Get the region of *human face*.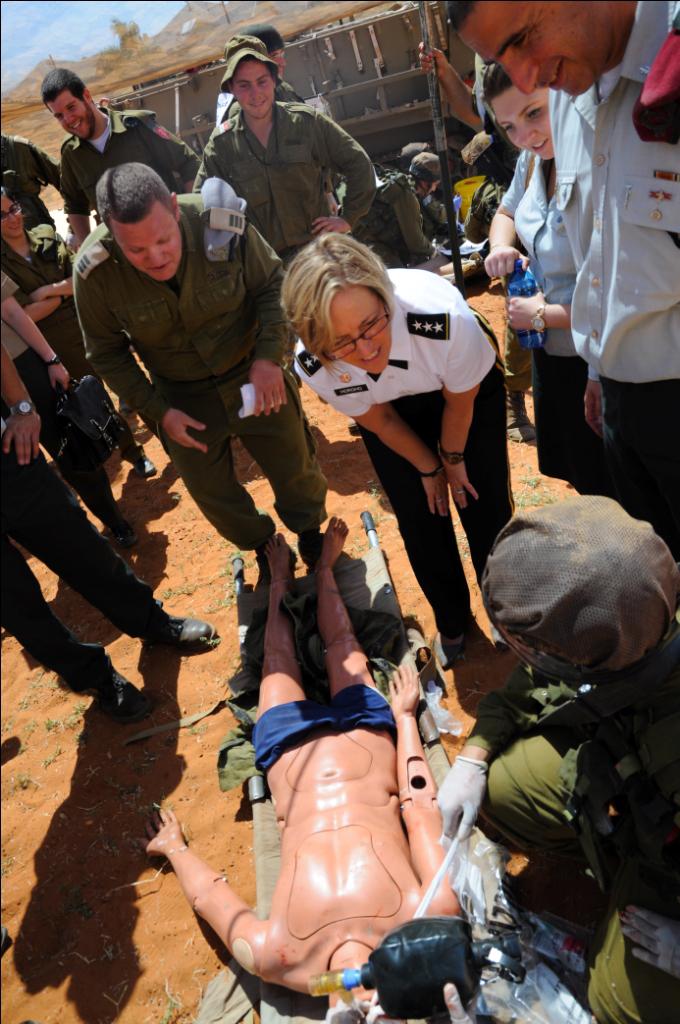
<bbox>272, 47, 284, 77</bbox>.
